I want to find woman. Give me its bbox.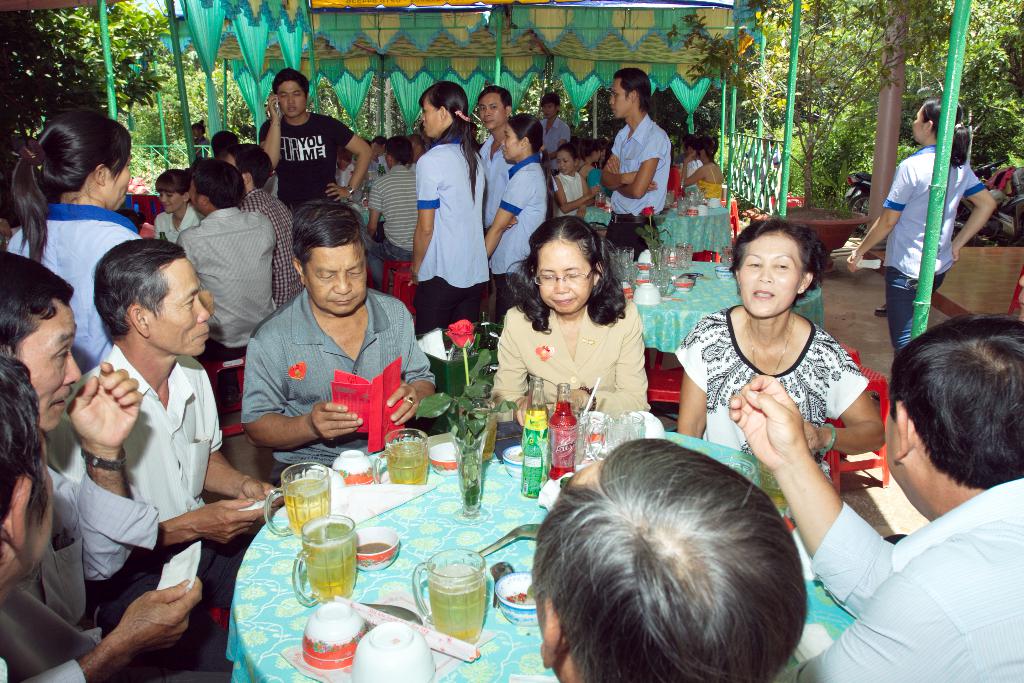
402:81:496:336.
